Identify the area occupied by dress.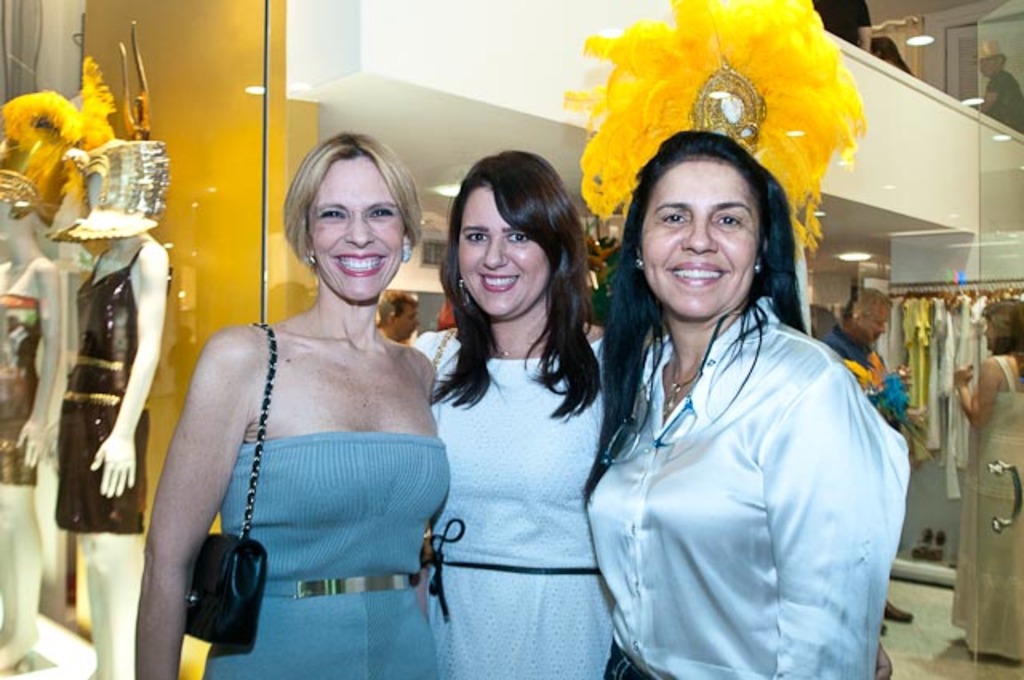
Area: 582:298:909:678.
